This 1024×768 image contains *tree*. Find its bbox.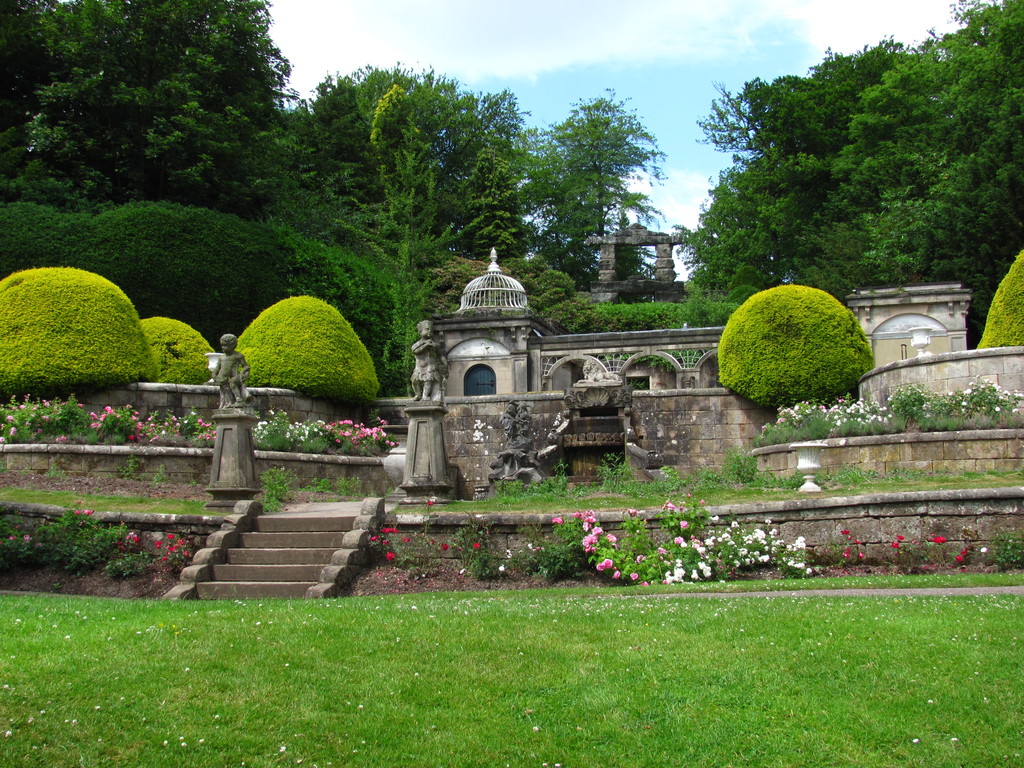
{"x1": 296, "y1": 60, "x2": 529, "y2": 262}.
